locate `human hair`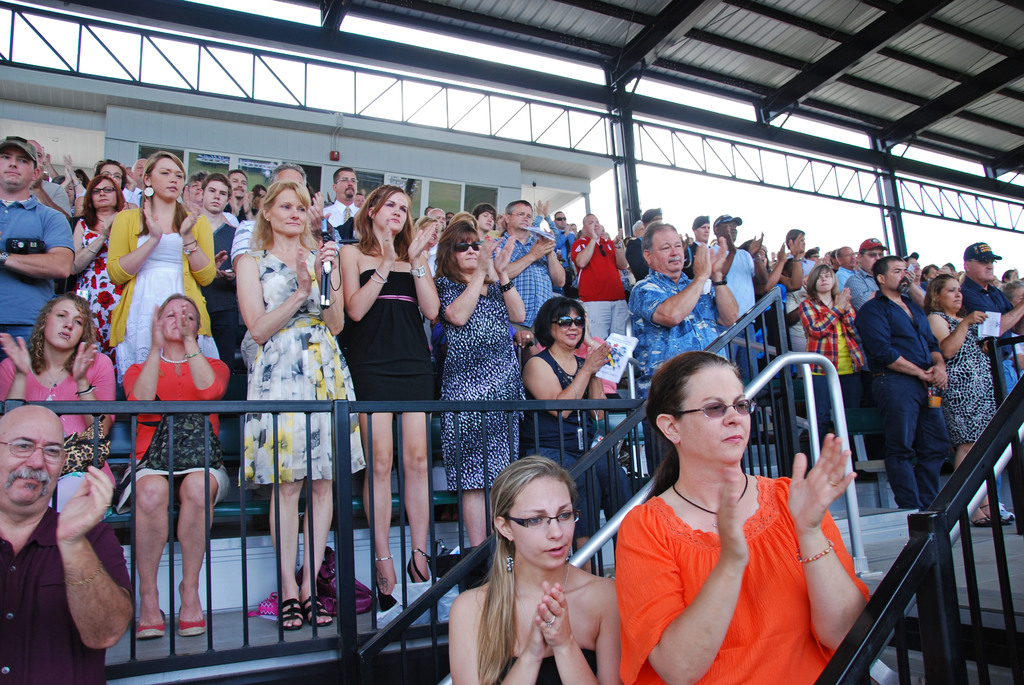
detection(638, 219, 677, 251)
